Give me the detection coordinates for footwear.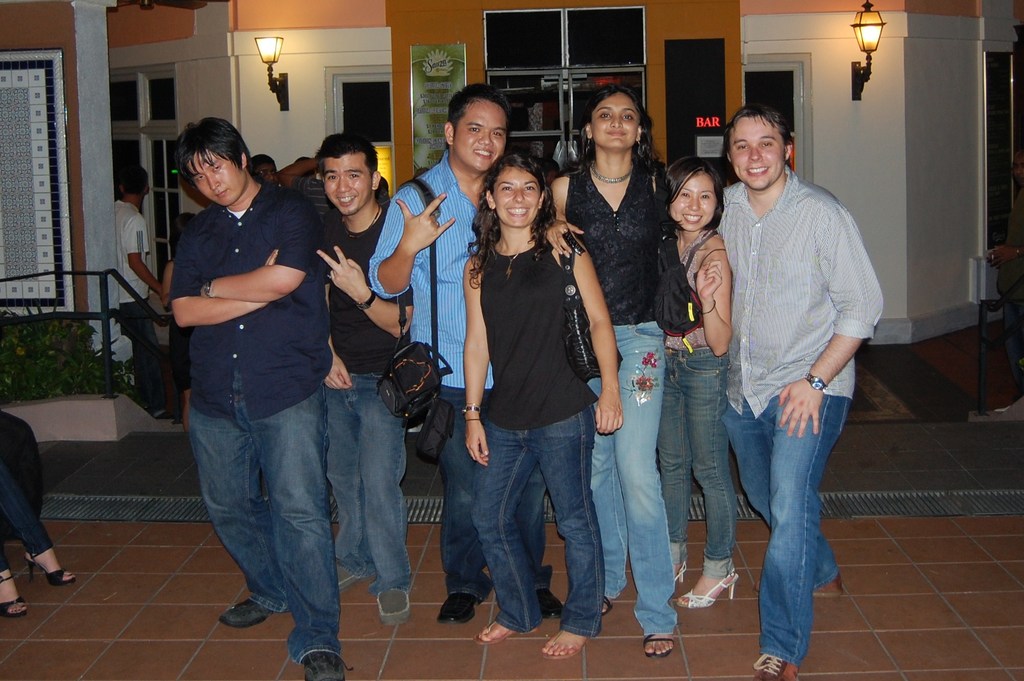
{"left": 467, "top": 610, "right": 532, "bottom": 645}.
